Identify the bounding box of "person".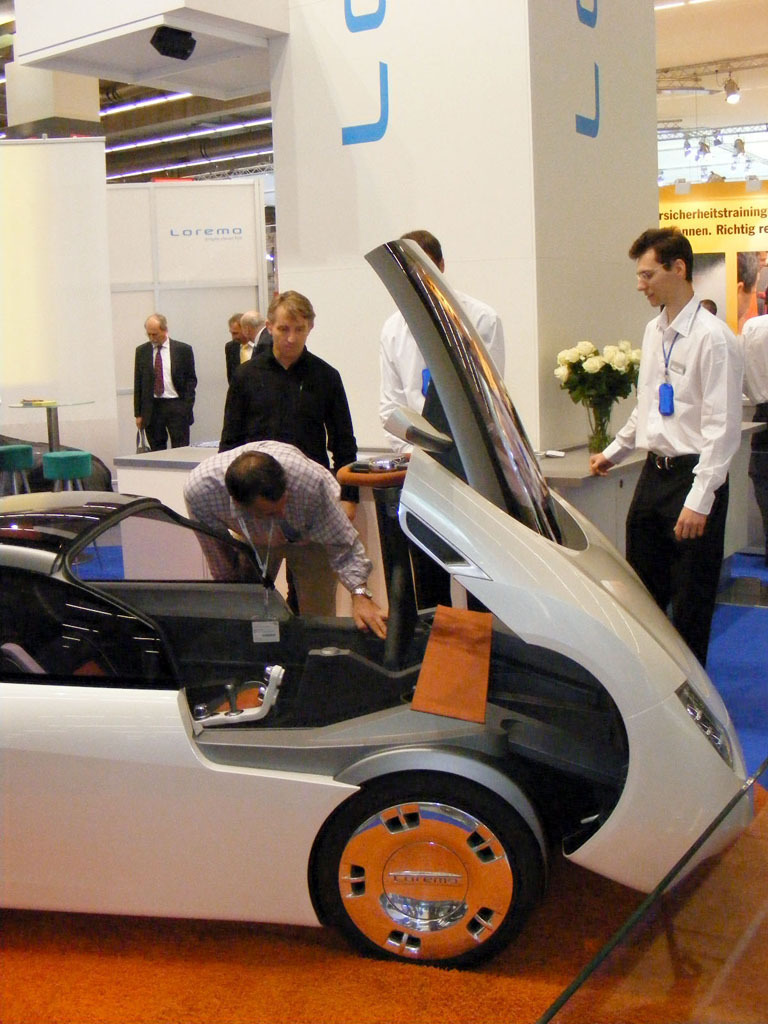
[x1=694, y1=295, x2=716, y2=318].
